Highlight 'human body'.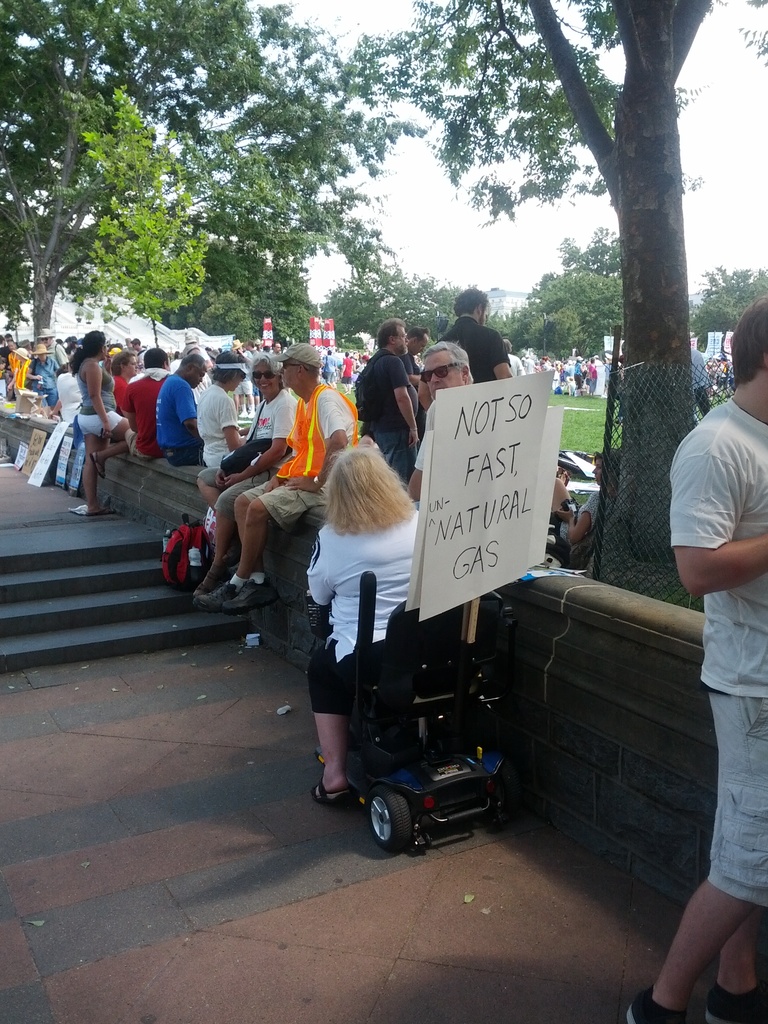
Highlighted region: {"x1": 220, "y1": 349, "x2": 370, "y2": 613}.
